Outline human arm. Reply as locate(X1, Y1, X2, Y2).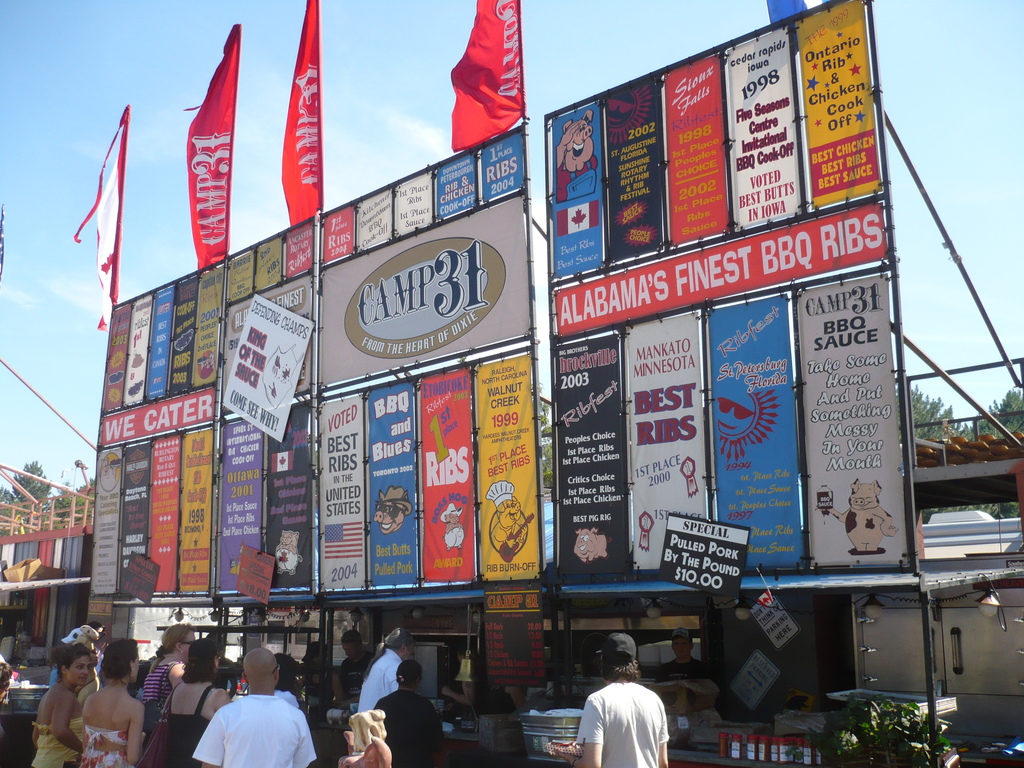
locate(332, 672, 346, 703).
